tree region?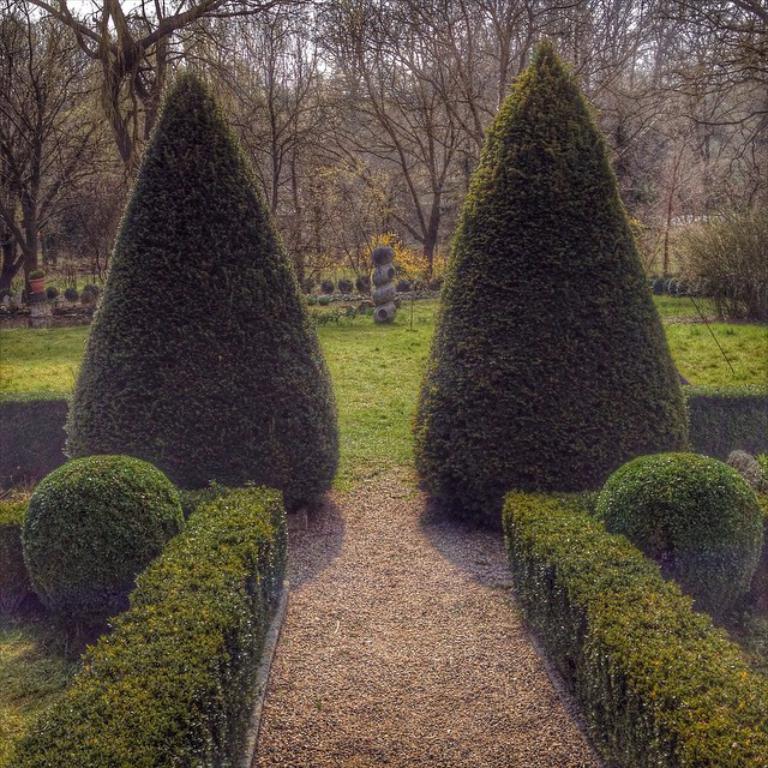
pyautogui.locateOnScreen(252, 0, 391, 290)
